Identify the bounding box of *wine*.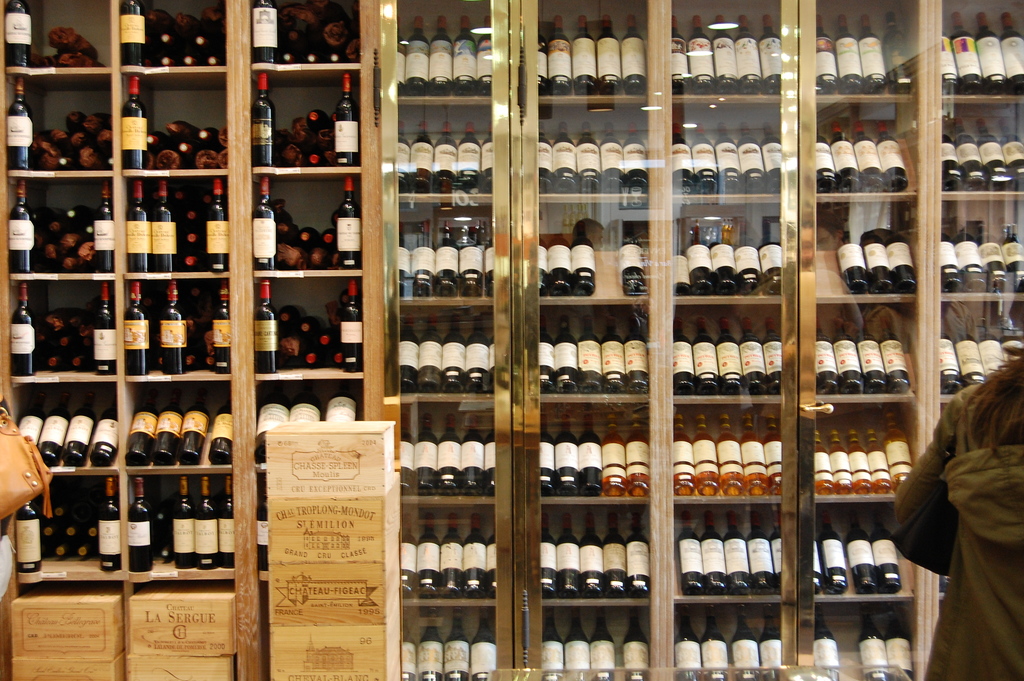
556 312 578 391.
